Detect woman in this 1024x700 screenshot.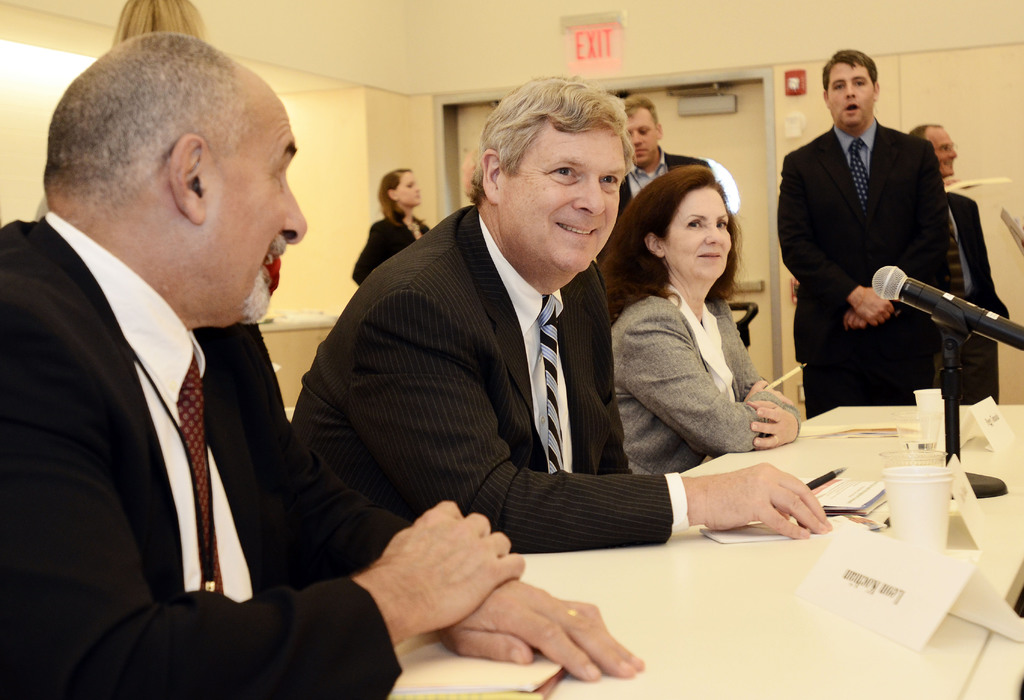
Detection: l=595, t=187, r=786, b=481.
